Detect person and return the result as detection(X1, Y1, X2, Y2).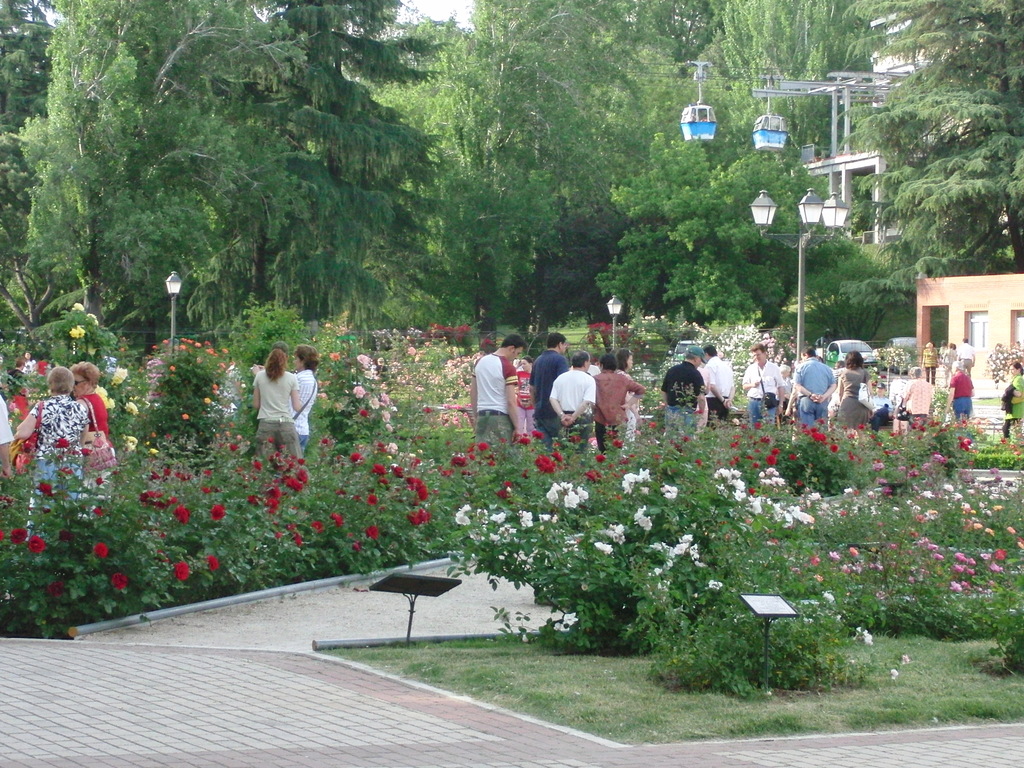
detection(938, 340, 945, 359).
